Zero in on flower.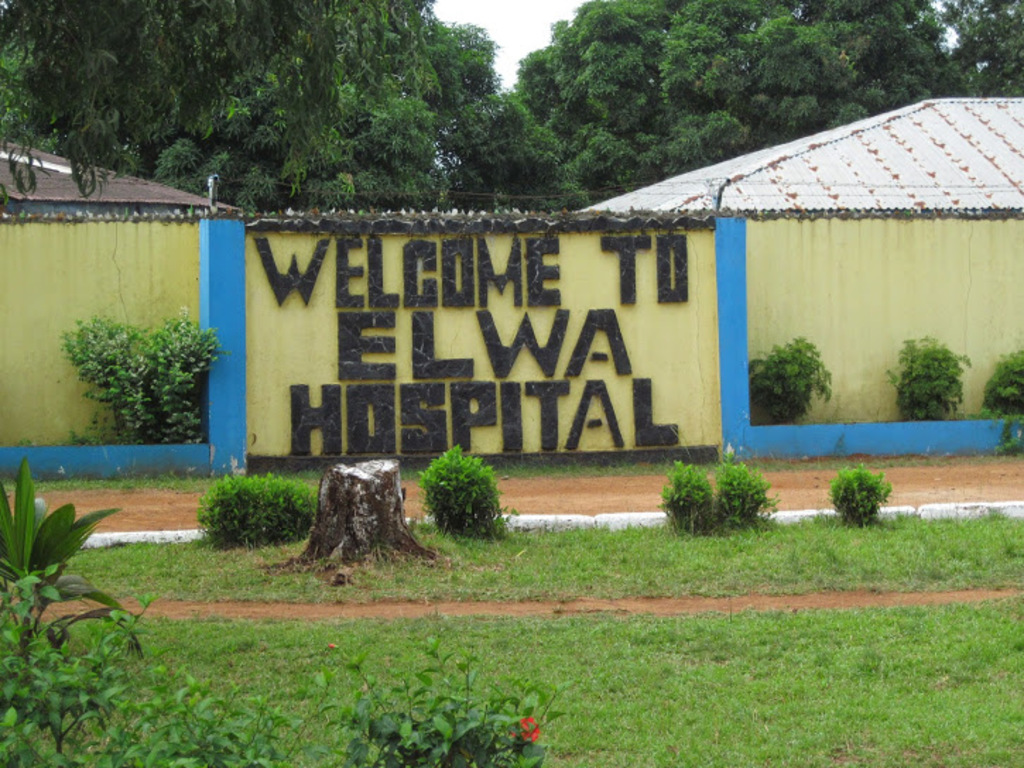
Zeroed in: l=507, t=712, r=544, b=741.
